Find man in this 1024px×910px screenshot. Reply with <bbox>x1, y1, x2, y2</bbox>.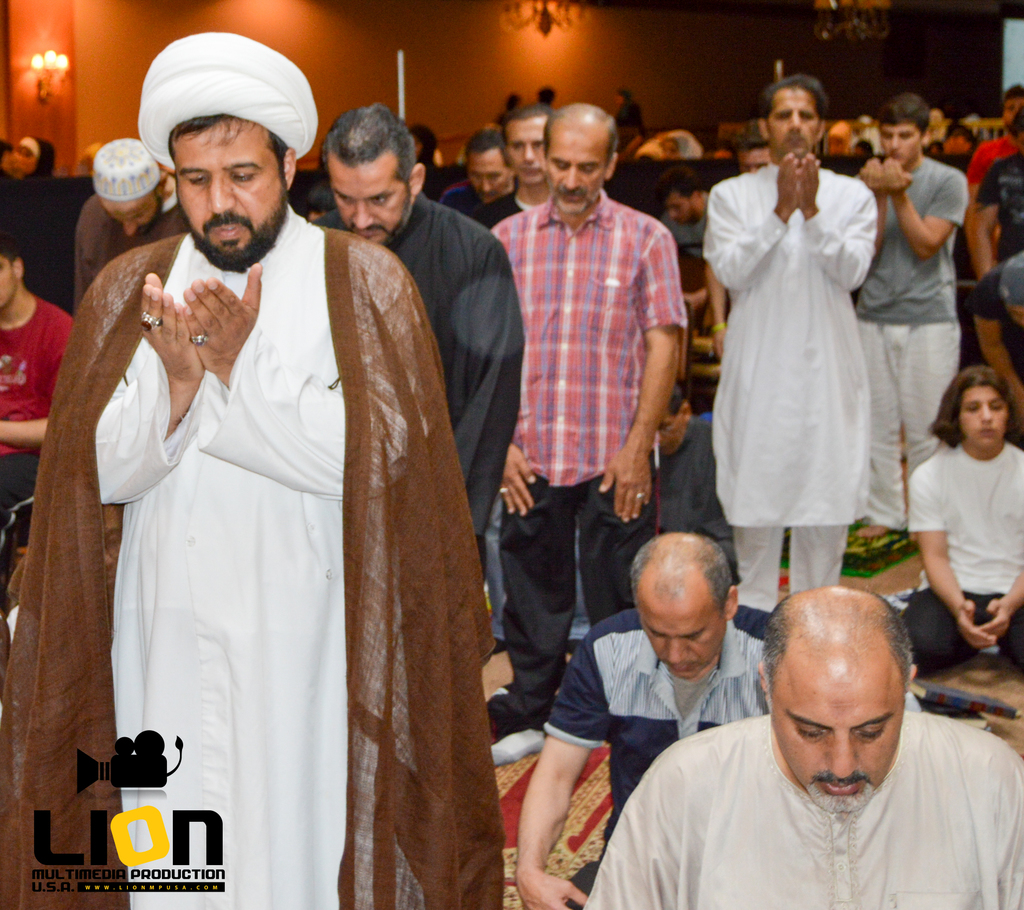
<bbox>961, 83, 1023, 270</bbox>.
